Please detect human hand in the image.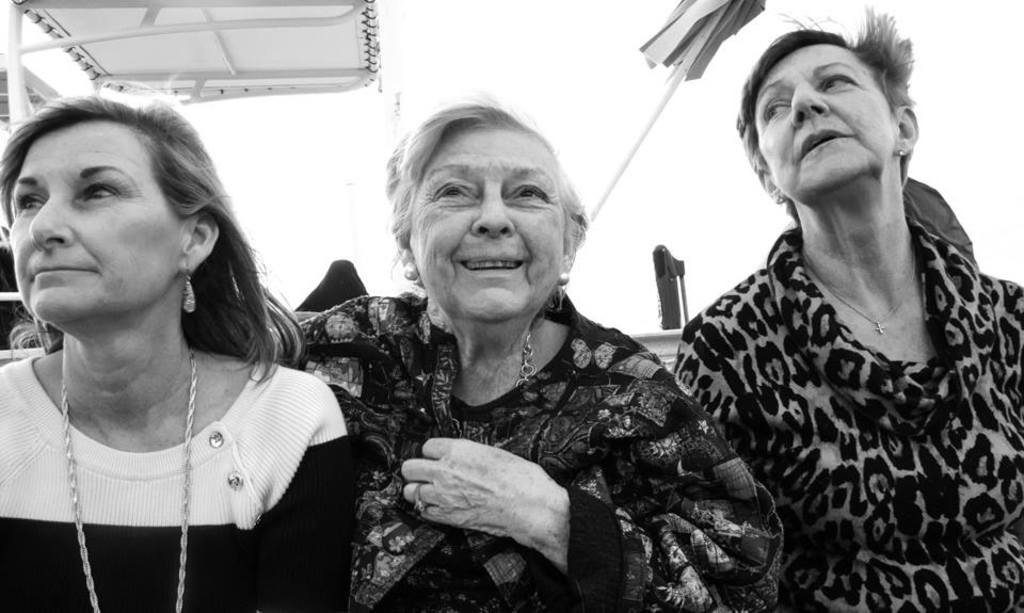
[left=391, top=439, right=583, bottom=558].
